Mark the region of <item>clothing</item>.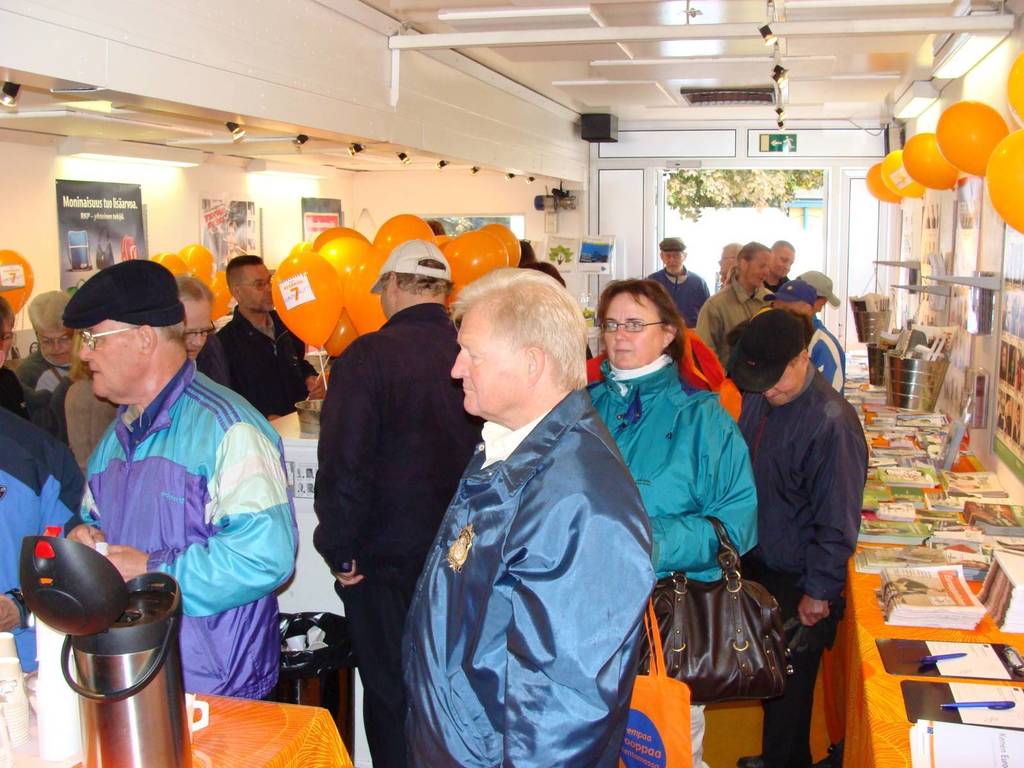
Region: <bbox>806, 324, 851, 394</bbox>.
